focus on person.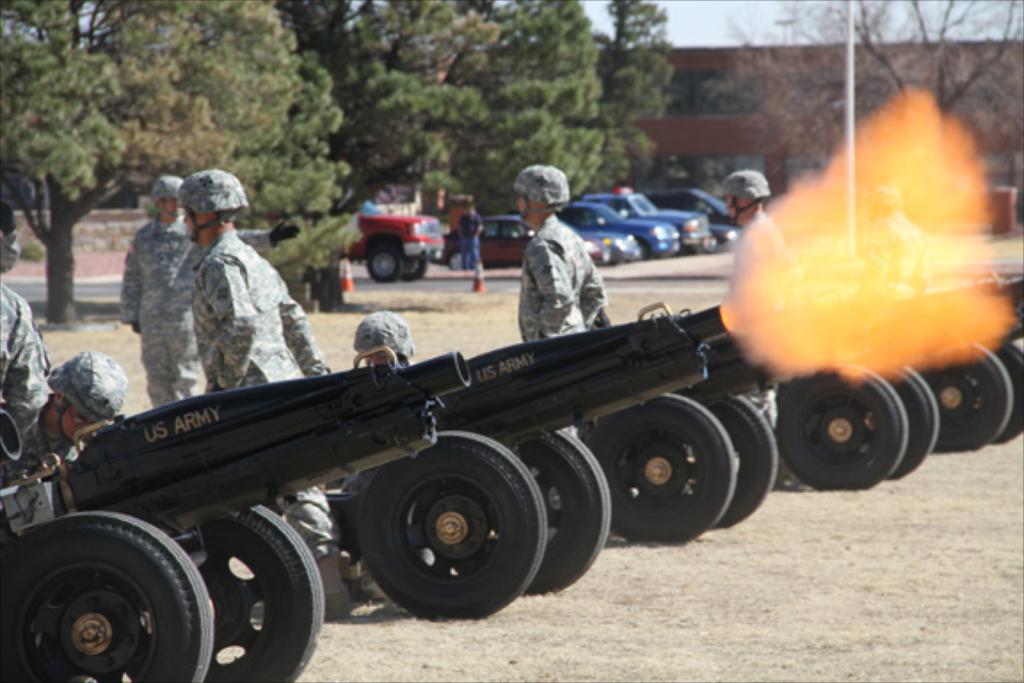
Focused at 114:169:210:416.
